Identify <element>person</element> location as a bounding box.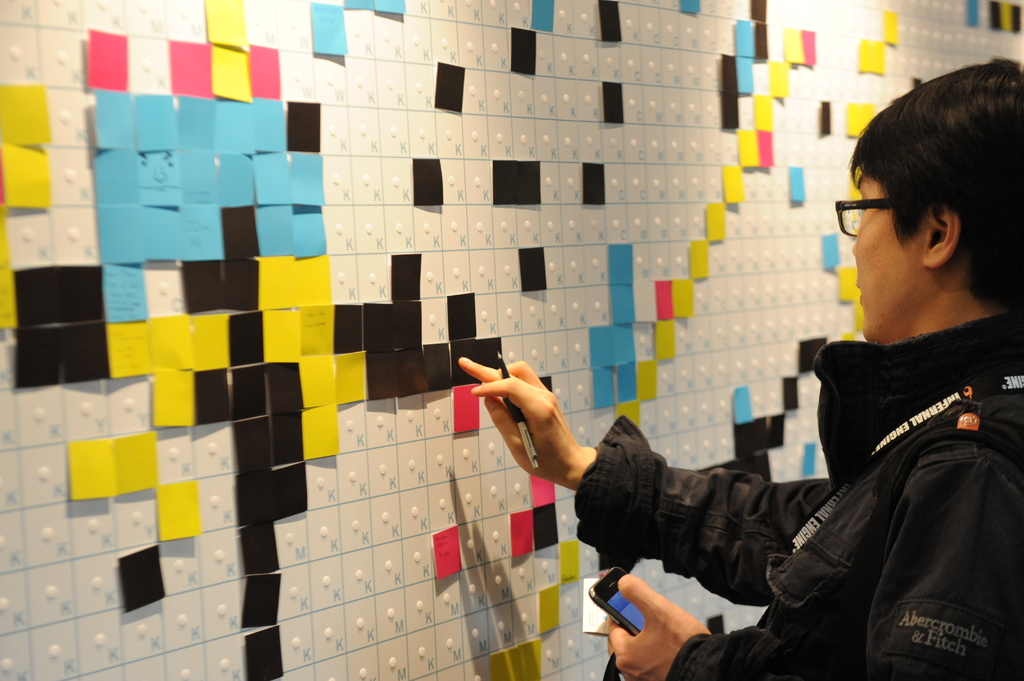
pyautogui.locateOnScreen(455, 65, 1023, 680).
